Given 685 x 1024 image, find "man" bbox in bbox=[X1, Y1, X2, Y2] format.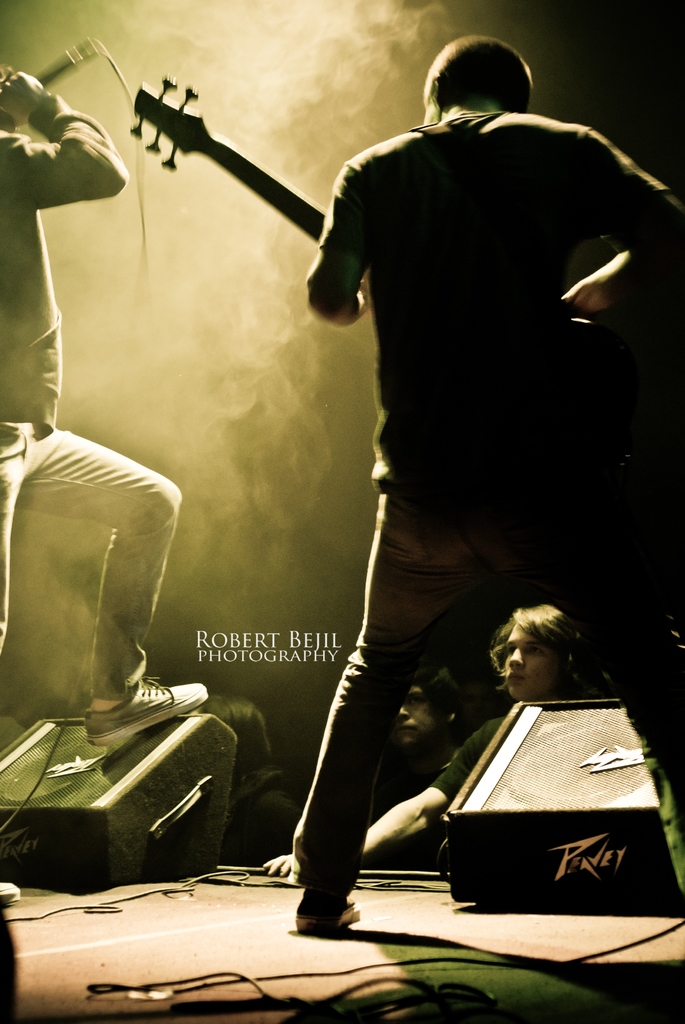
bbox=[254, 602, 684, 893].
